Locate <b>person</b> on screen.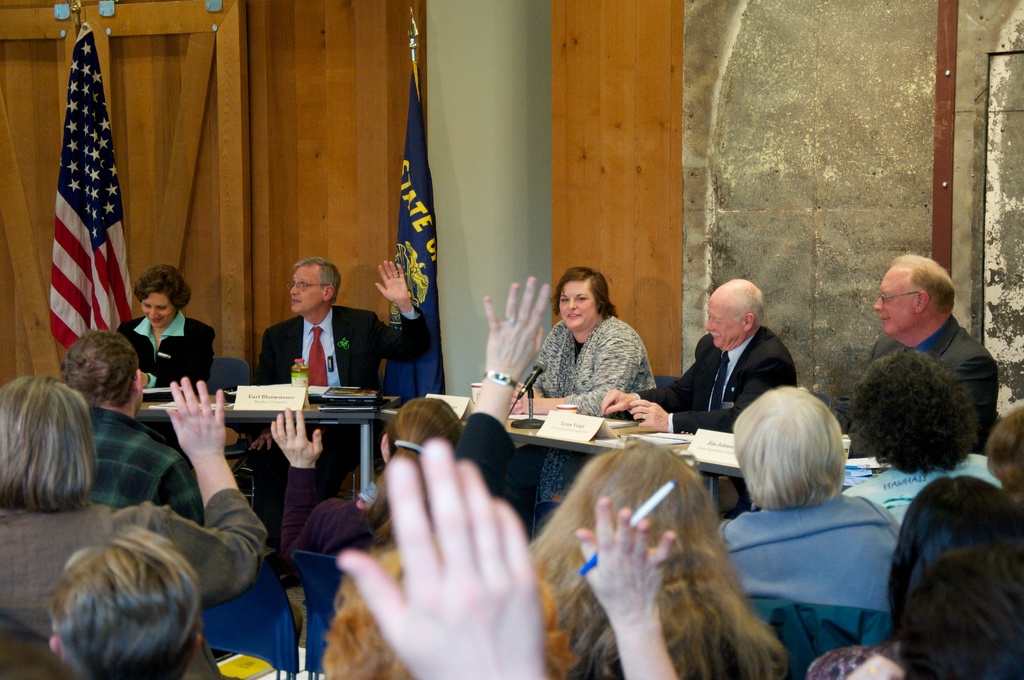
On screen at pyautogui.locateOnScreen(42, 525, 225, 679).
